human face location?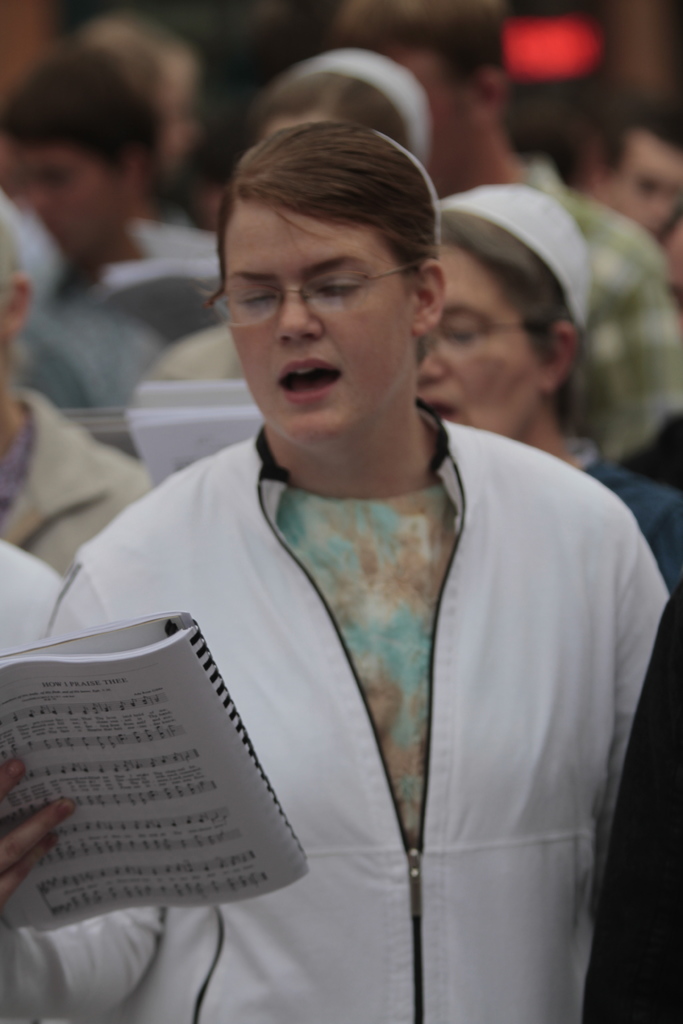
598/127/682/230
